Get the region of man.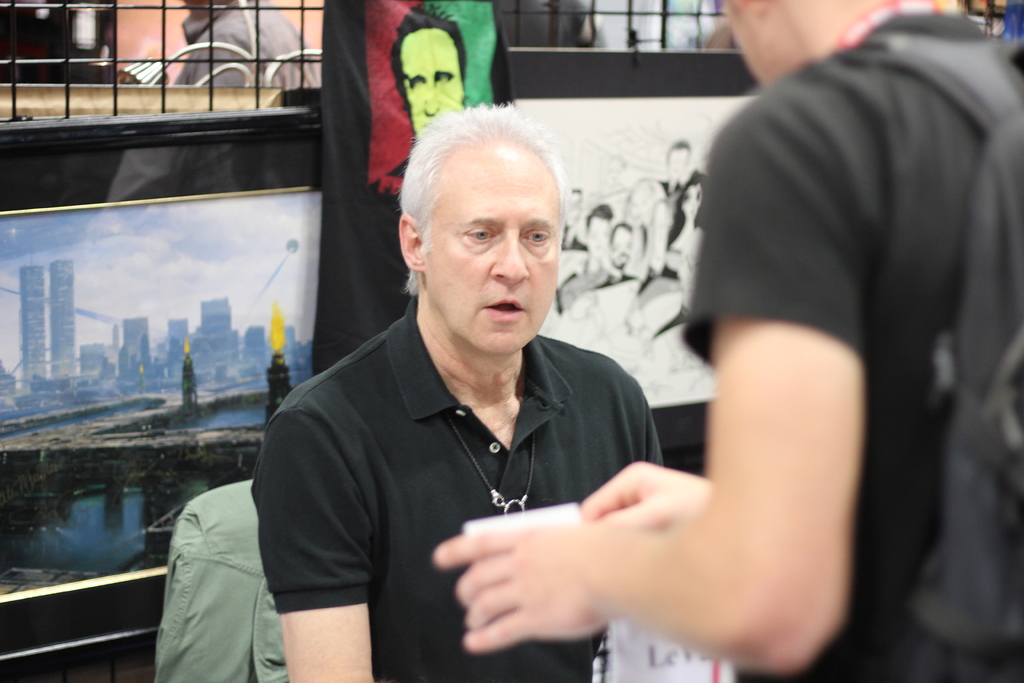
locate(371, 10, 467, 192).
